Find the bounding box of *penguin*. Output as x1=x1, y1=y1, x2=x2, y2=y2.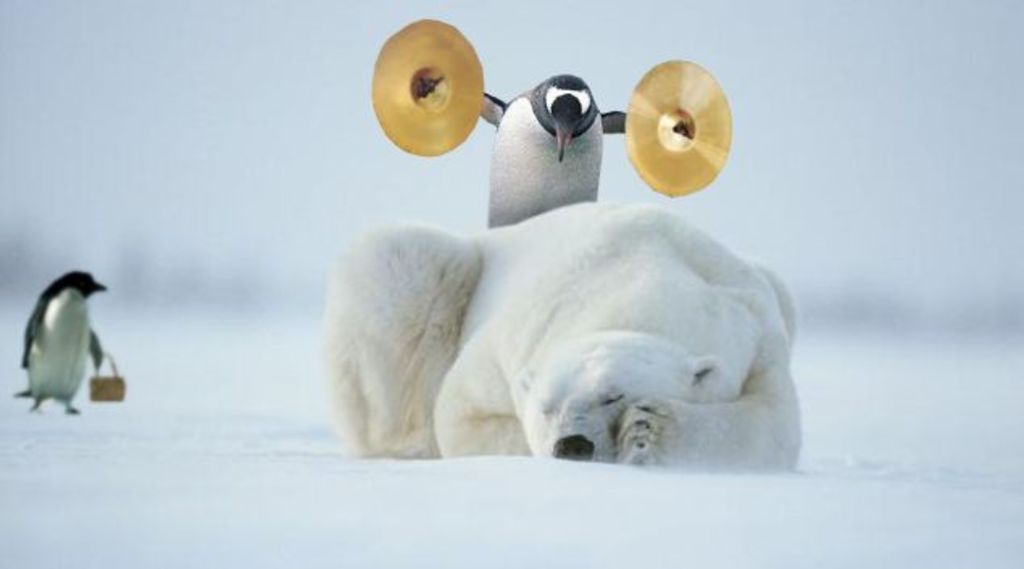
x1=6, y1=268, x2=116, y2=416.
